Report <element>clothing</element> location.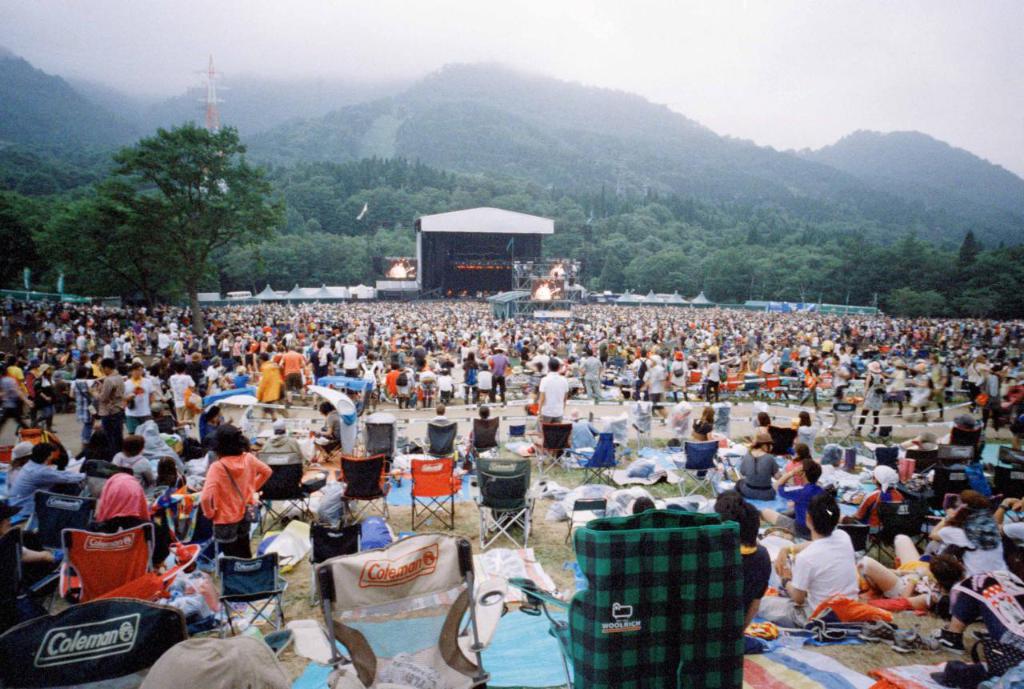
Report: rect(203, 447, 276, 577).
